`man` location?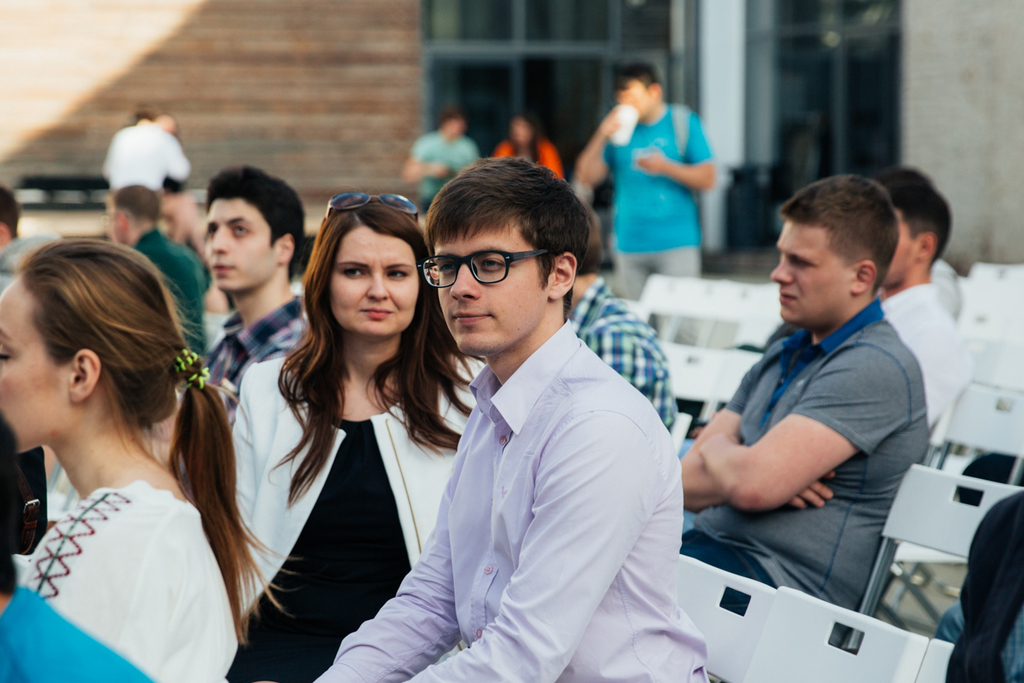
571/64/720/434
